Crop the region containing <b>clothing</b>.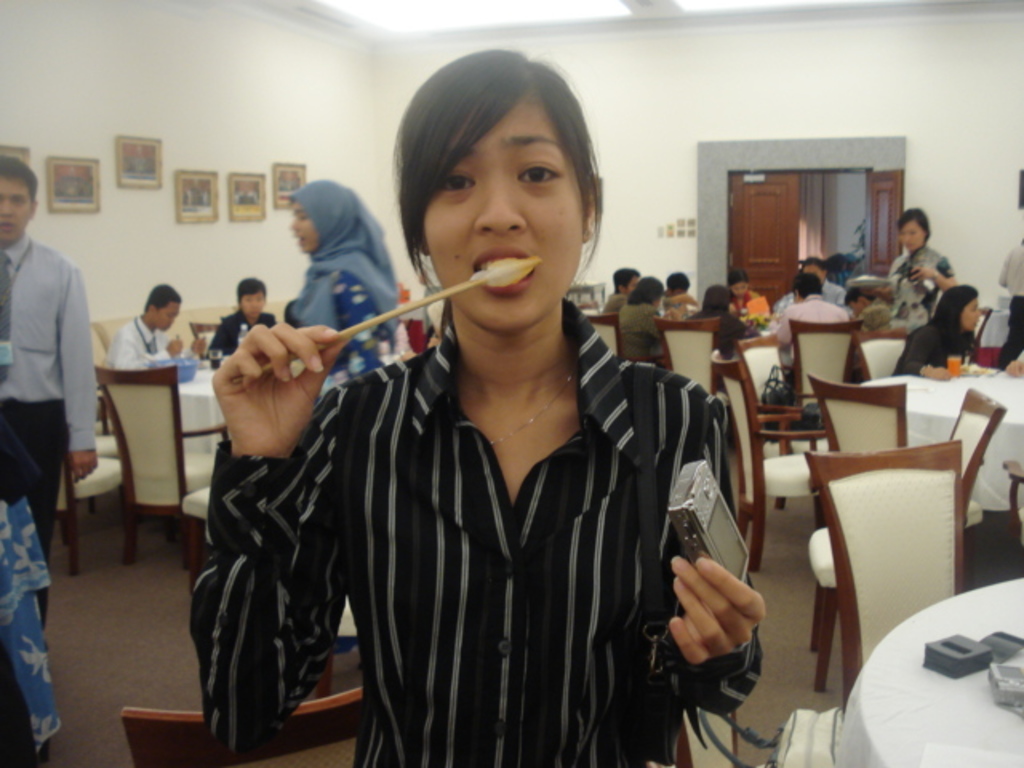
Crop region: pyautogui.locateOnScreen(106, 309, 160, 370).
